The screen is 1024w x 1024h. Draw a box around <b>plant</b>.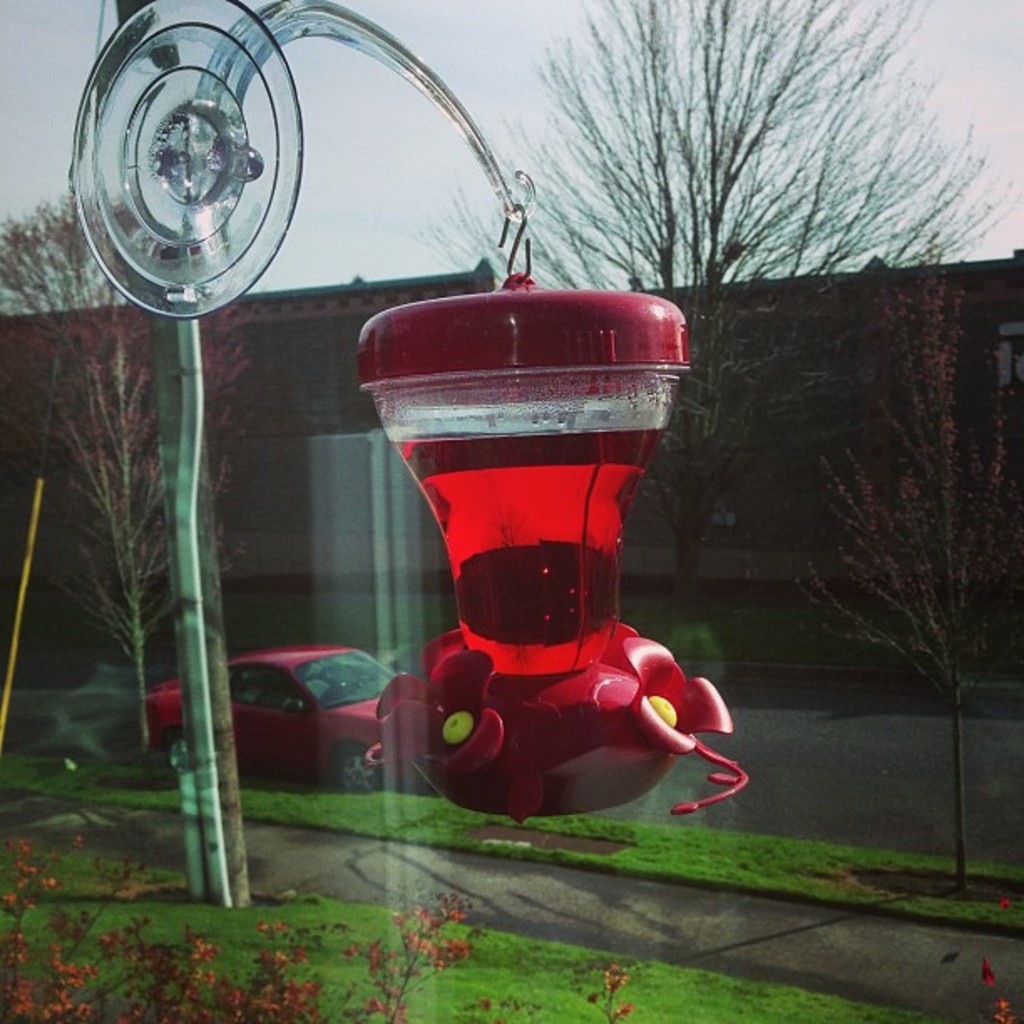
crop(0, 751, 1022, 932).
